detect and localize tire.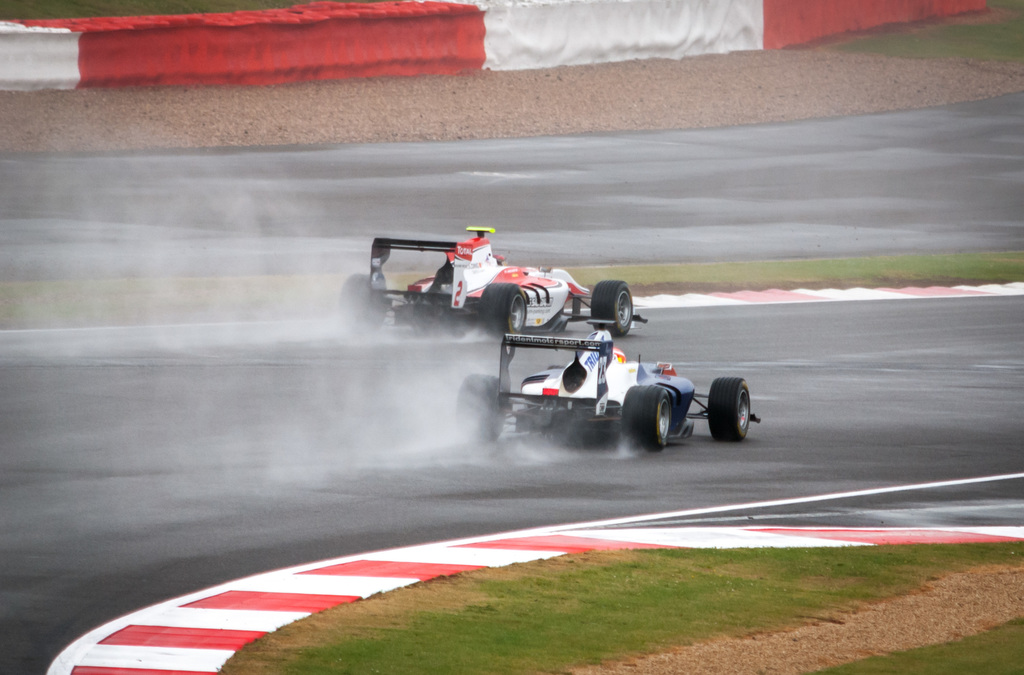
Localized at (588, 281, 635, 334).
